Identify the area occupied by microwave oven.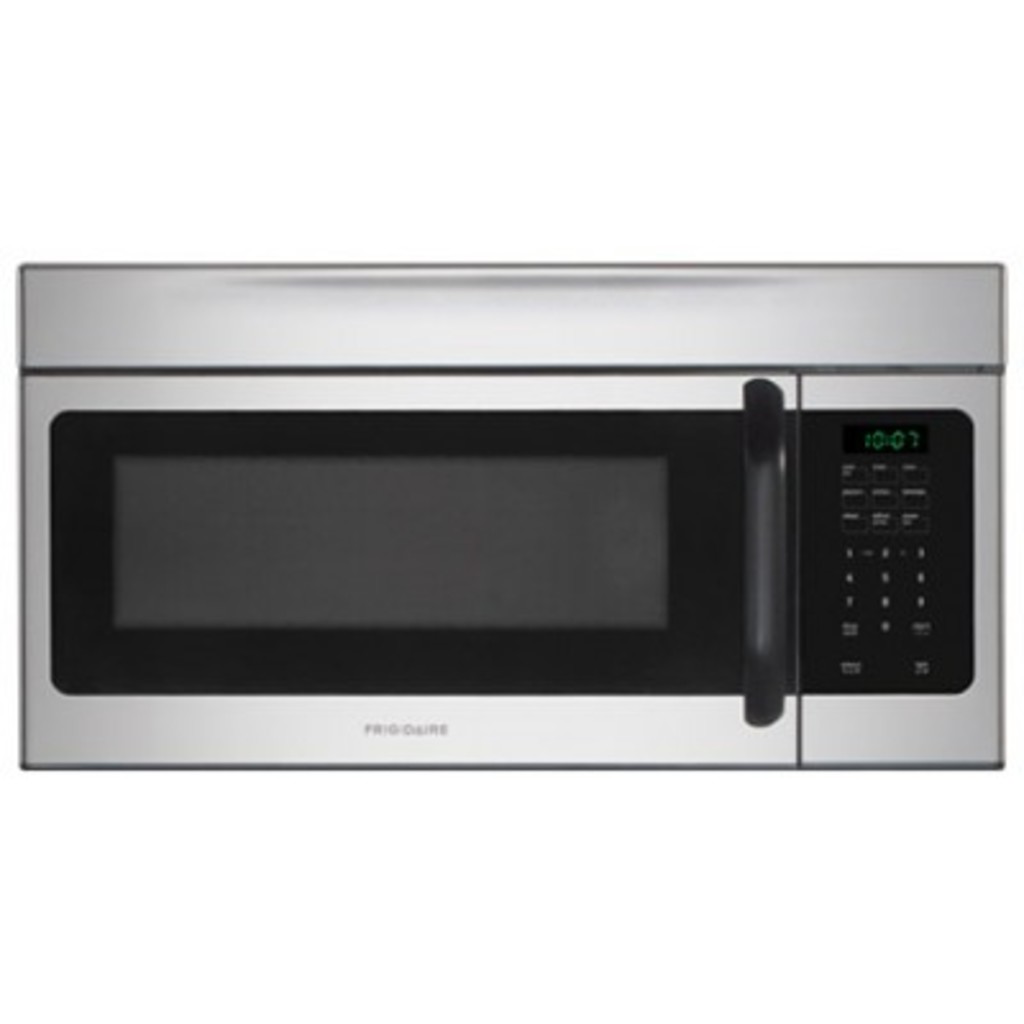
Area: [18, 253, 1004, 758].
